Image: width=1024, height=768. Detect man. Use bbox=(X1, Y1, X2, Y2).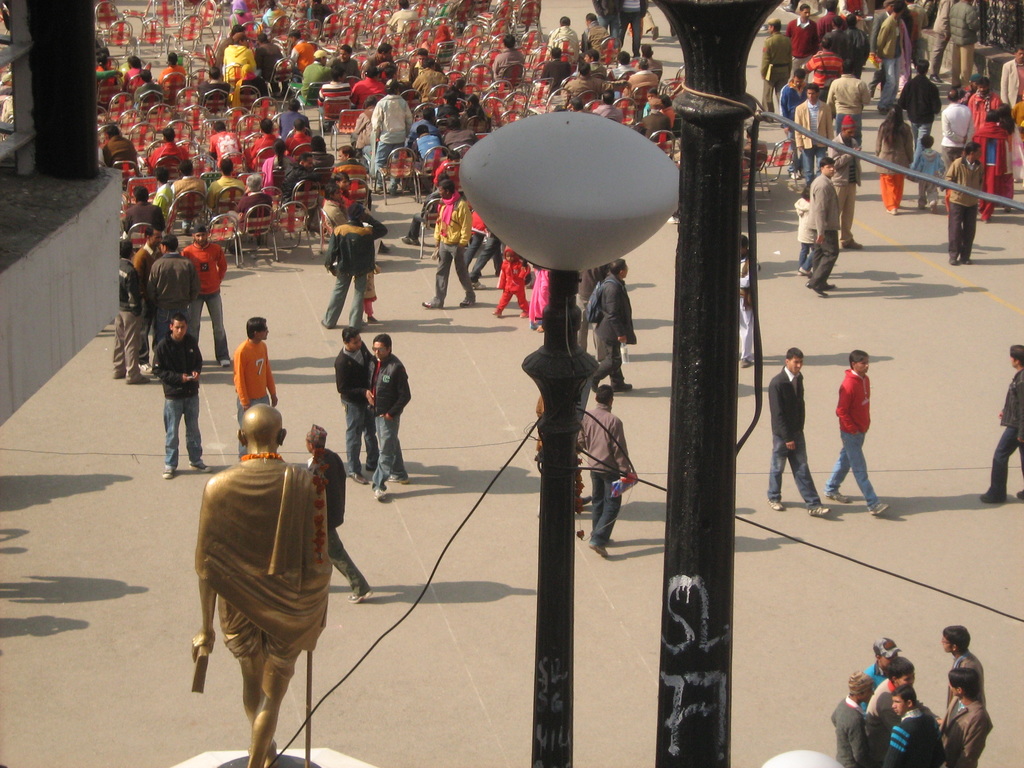
bbox=(810, 32, 845, 83).
